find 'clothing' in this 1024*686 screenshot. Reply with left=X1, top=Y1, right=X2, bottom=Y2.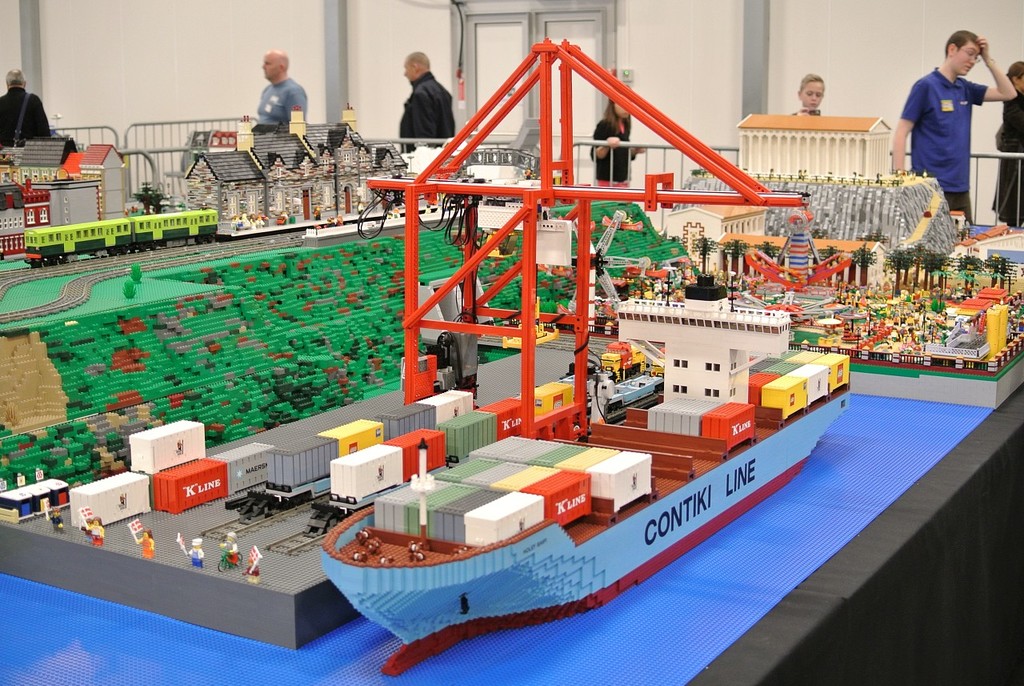
left=247, top=562, right=263, bottom=582.
